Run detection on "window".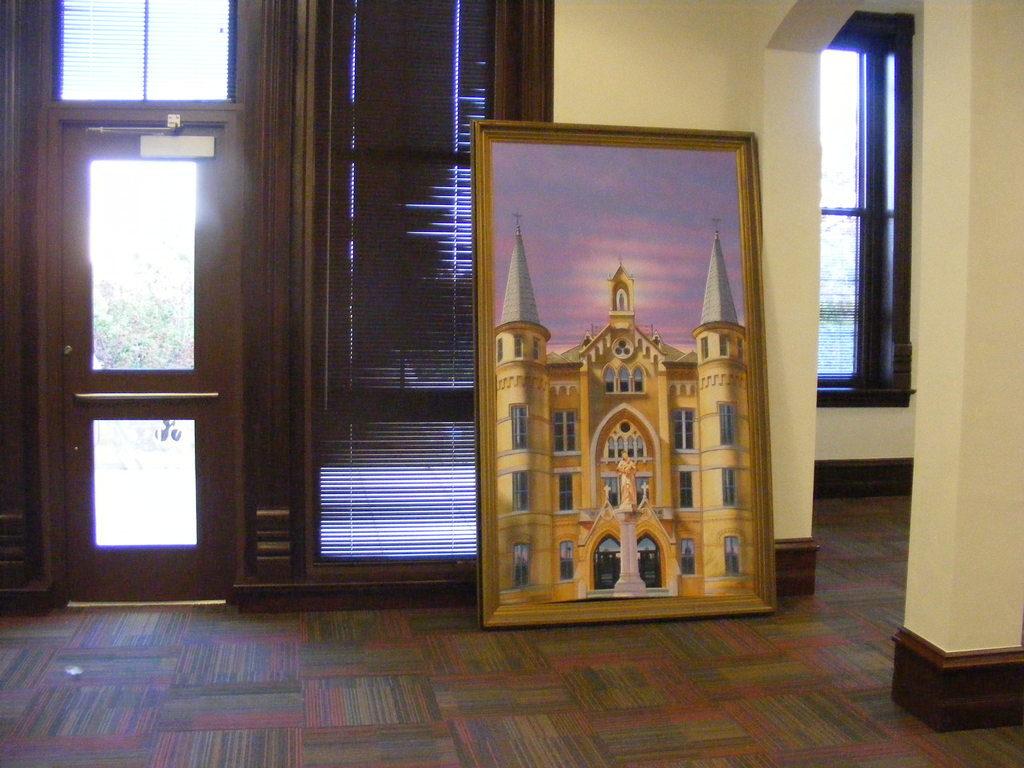
Result: bbox(495, 338, 502, 365).
